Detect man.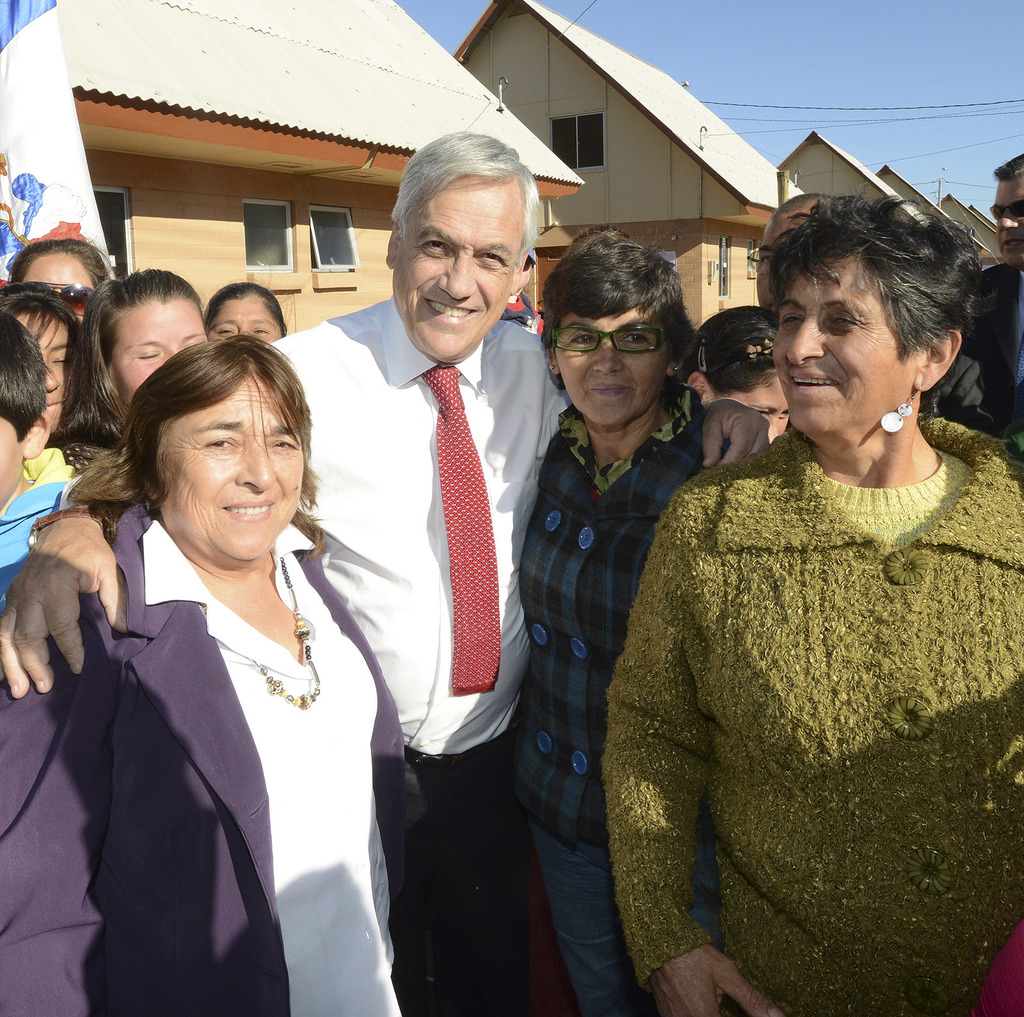
Detected at [0, 130, 771, 1016].
